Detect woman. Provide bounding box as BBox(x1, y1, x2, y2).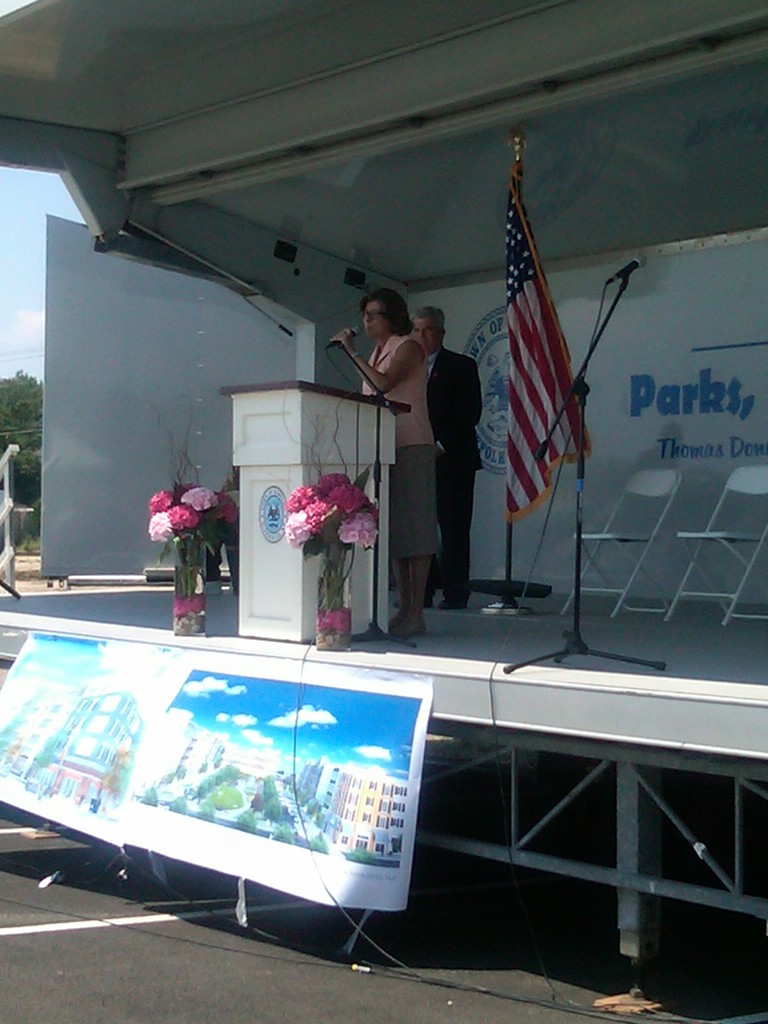
BBox(331, 285, 437, 635).
